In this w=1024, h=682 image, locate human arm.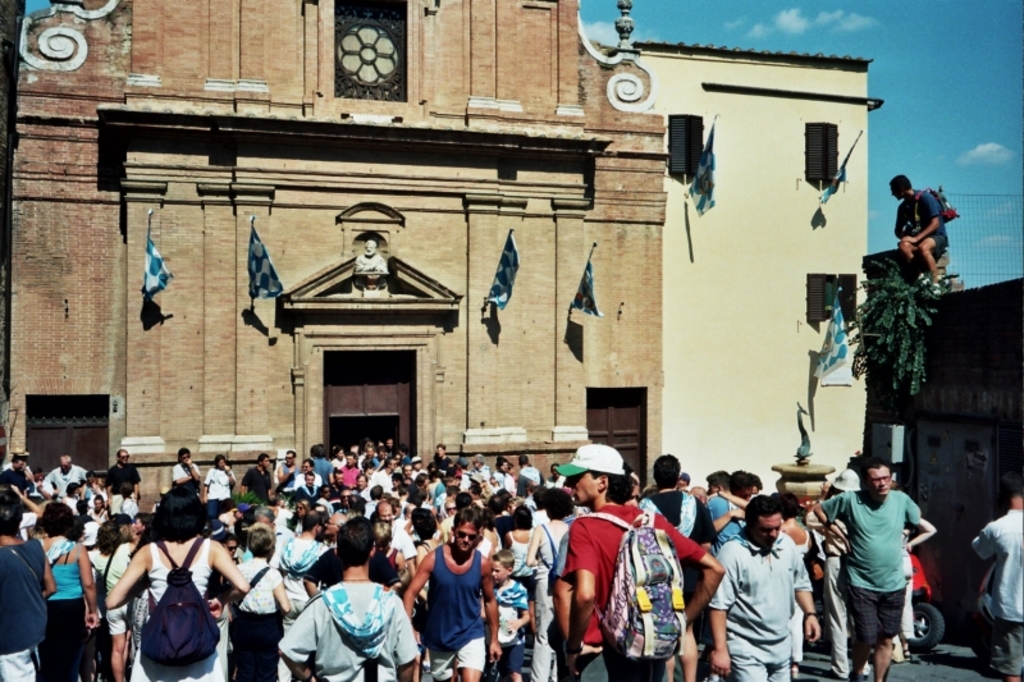
Bounding box: {"x1": 273, "y1": 567, "x2": 289, "y2": 613}.
